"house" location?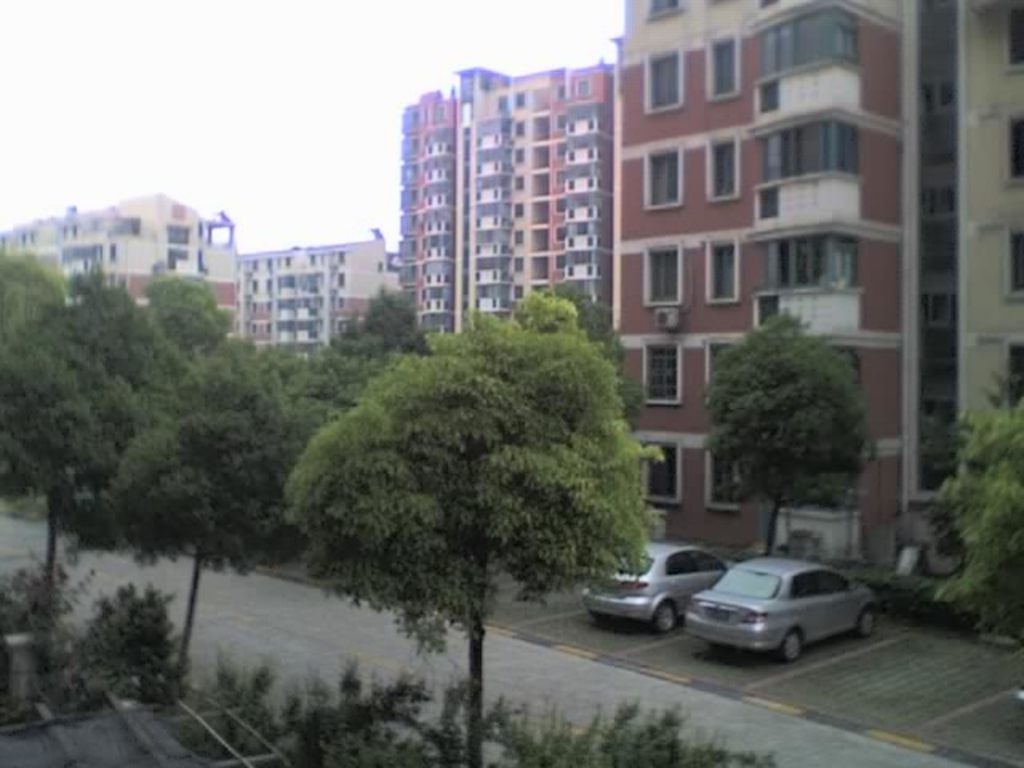
[240, 234, 402, 354]
